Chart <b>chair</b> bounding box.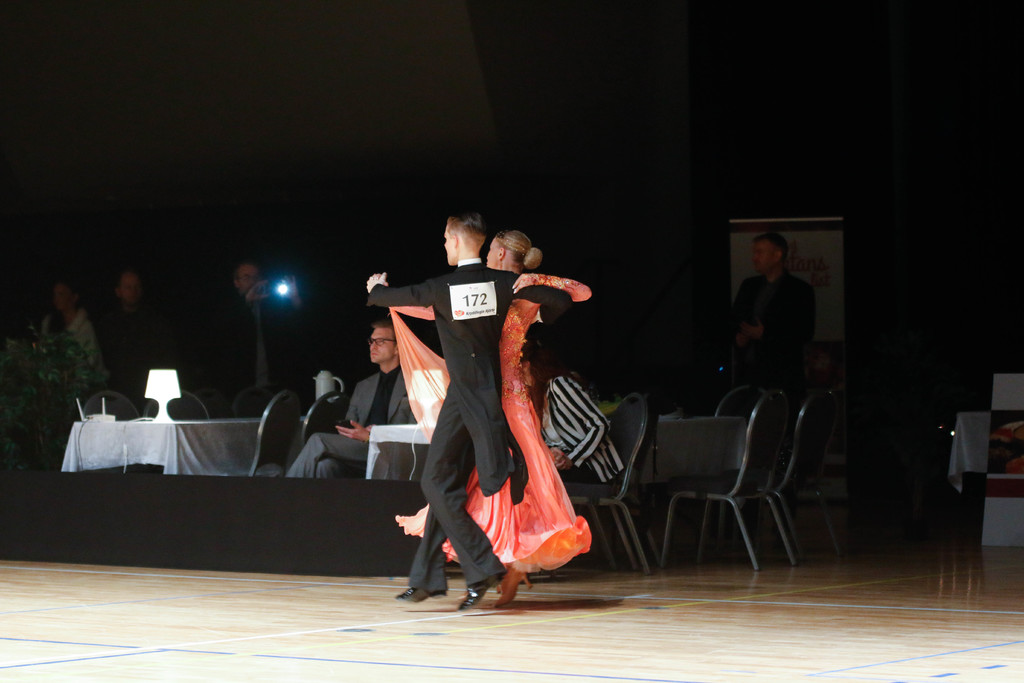
Charted: l=556, t=397, r=646, b=572.
